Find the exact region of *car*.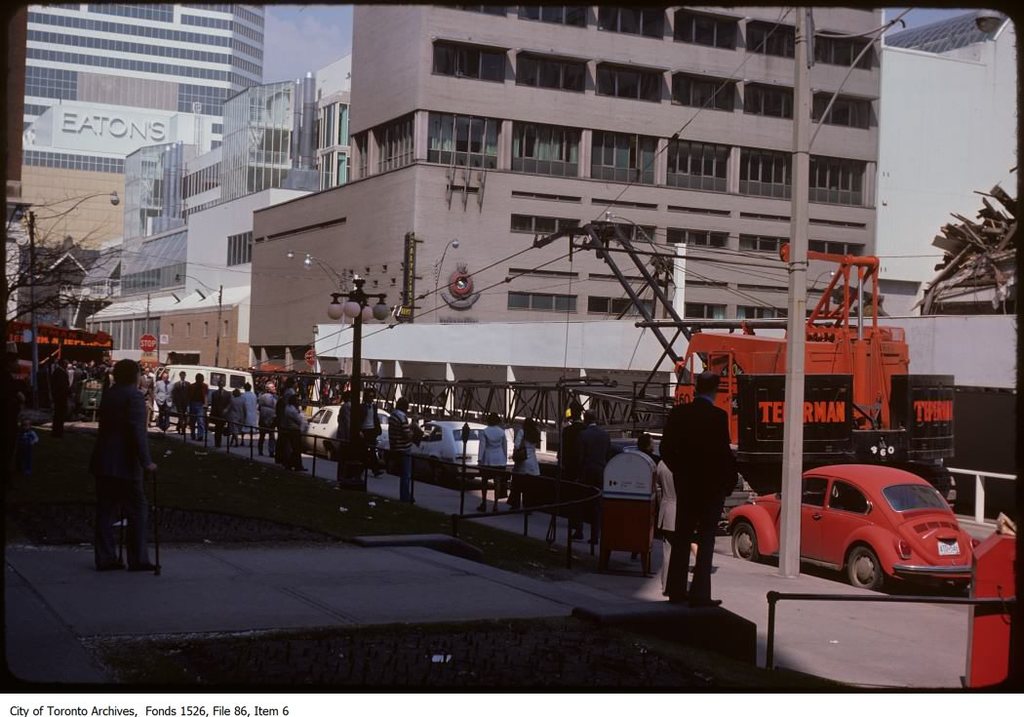
Exact region: x1=376, y1=420, x2=488, y2=486.
